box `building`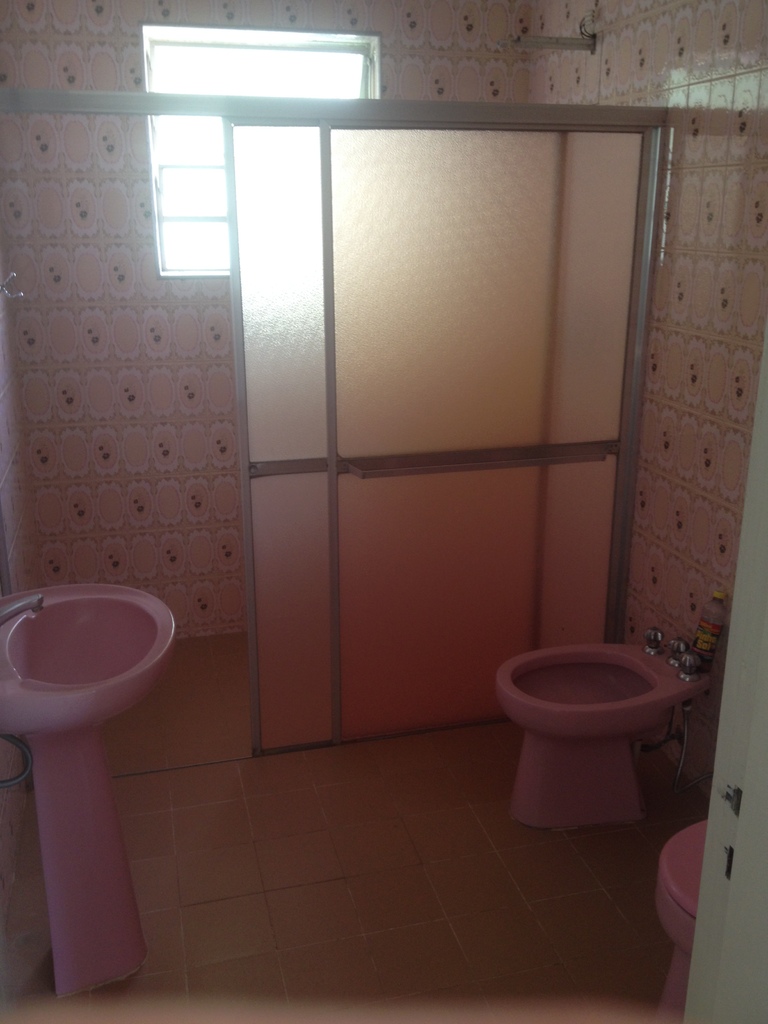
box=[0, 1, 767, 1023]
